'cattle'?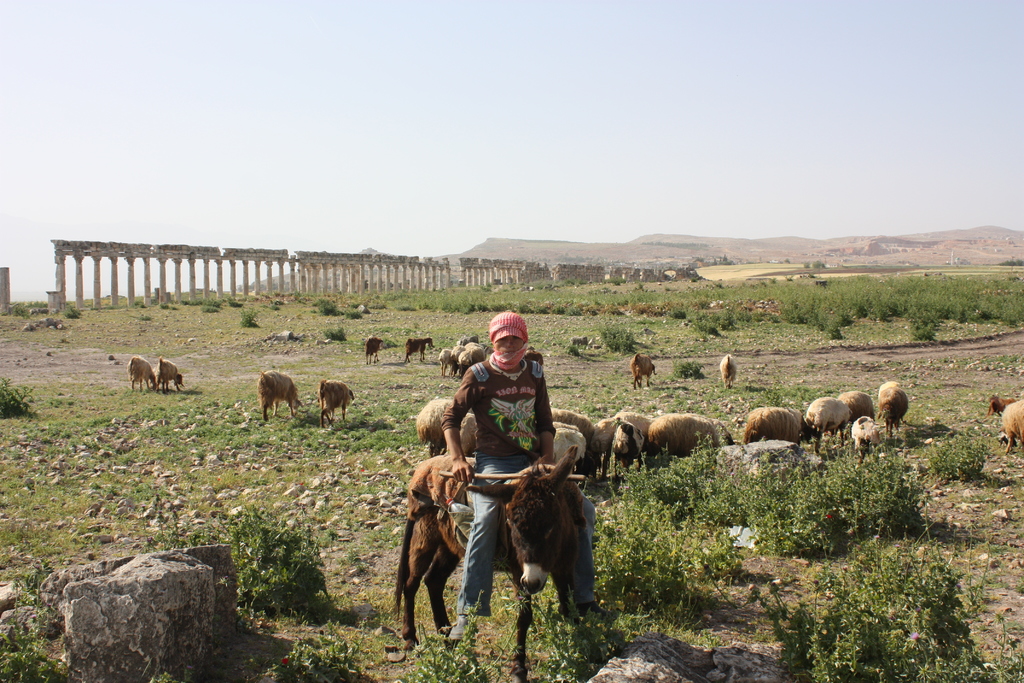
box=[584, 413, 647, 481]
